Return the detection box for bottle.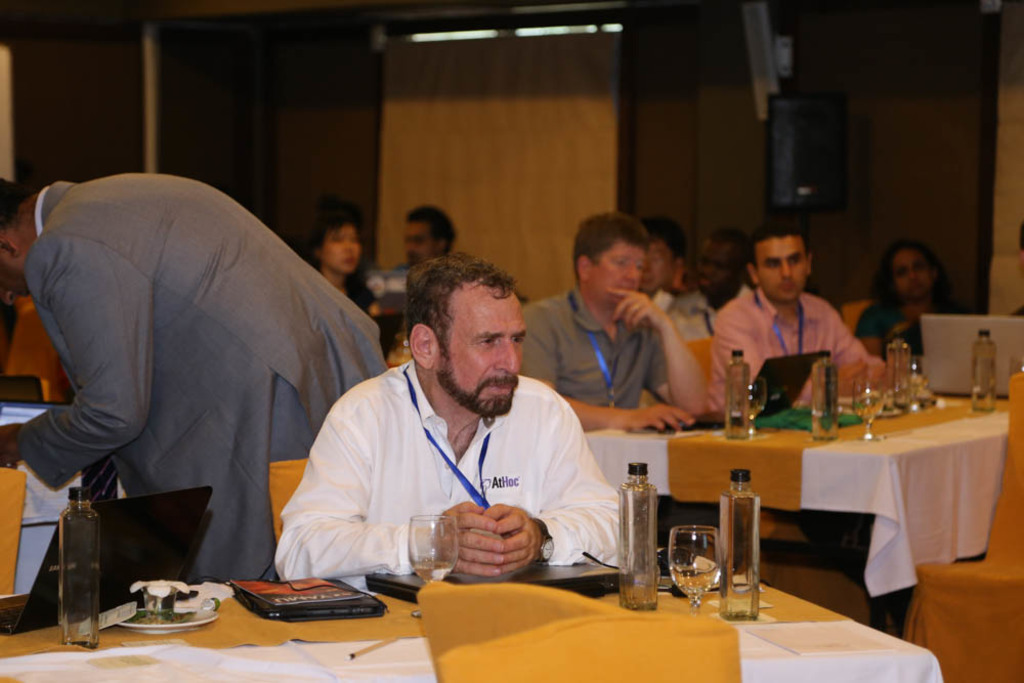
[x1=812, y1=351, x2=839, y2=440].
